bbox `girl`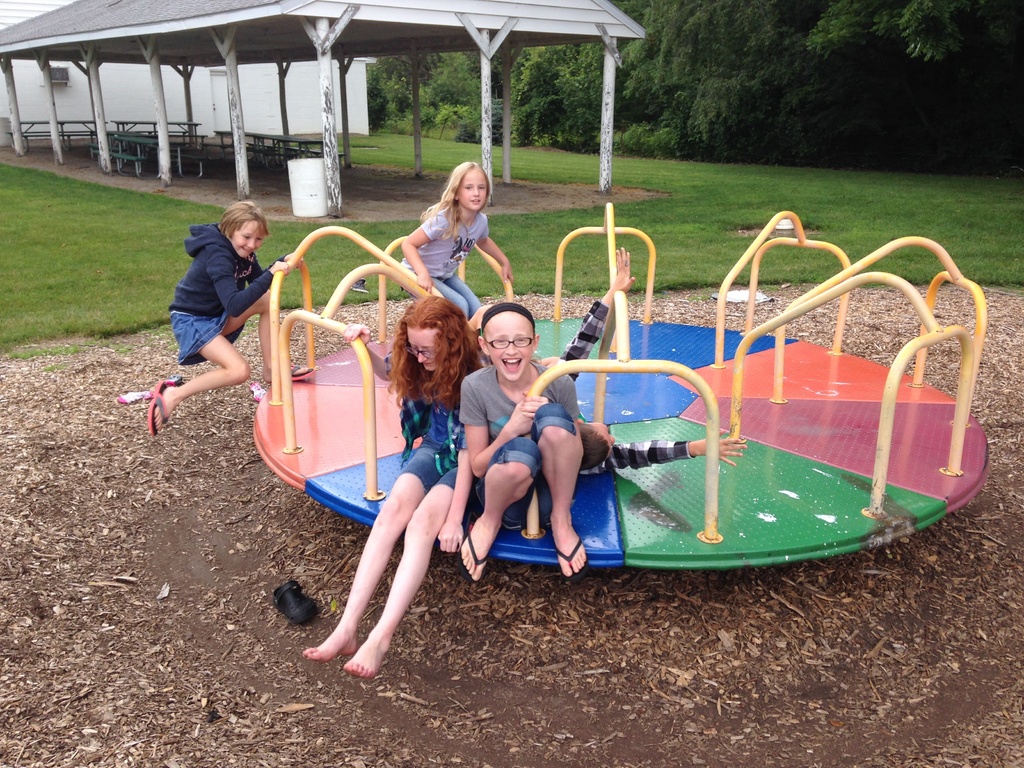
left=396, top=158, right=514, bottom=318
